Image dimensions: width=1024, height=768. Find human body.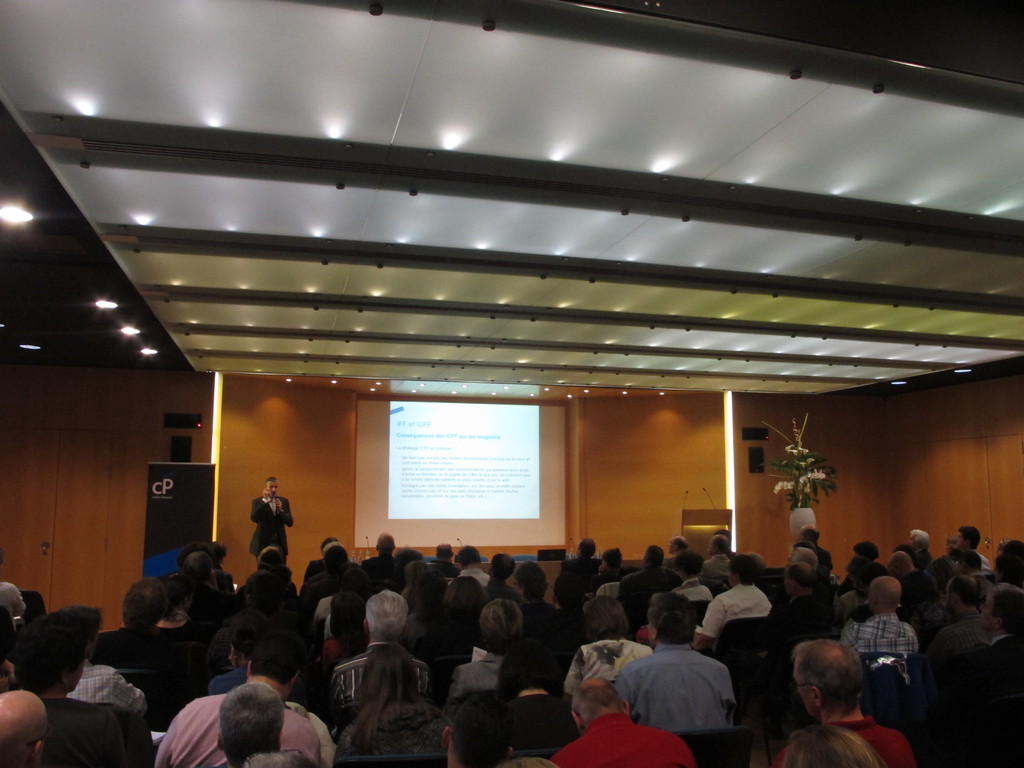
{"x1": 561, "y1": 717, "x2": 692, "y2": 767}.
